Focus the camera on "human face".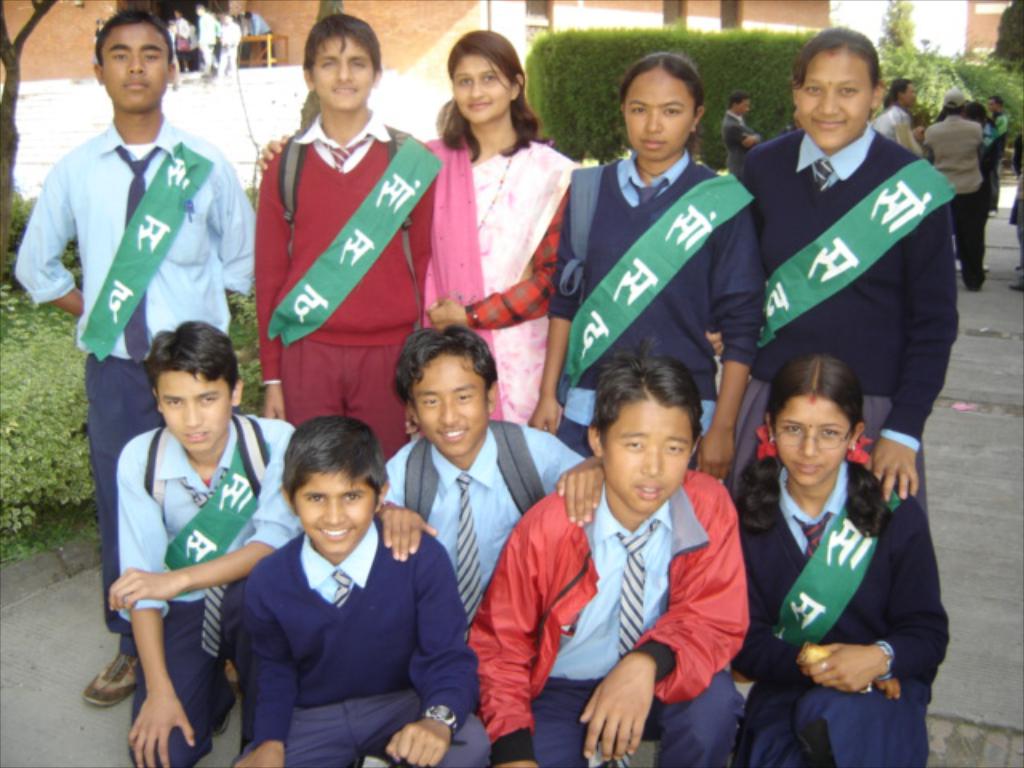
Focus region: bbox=[453, 51, 510, 120].
